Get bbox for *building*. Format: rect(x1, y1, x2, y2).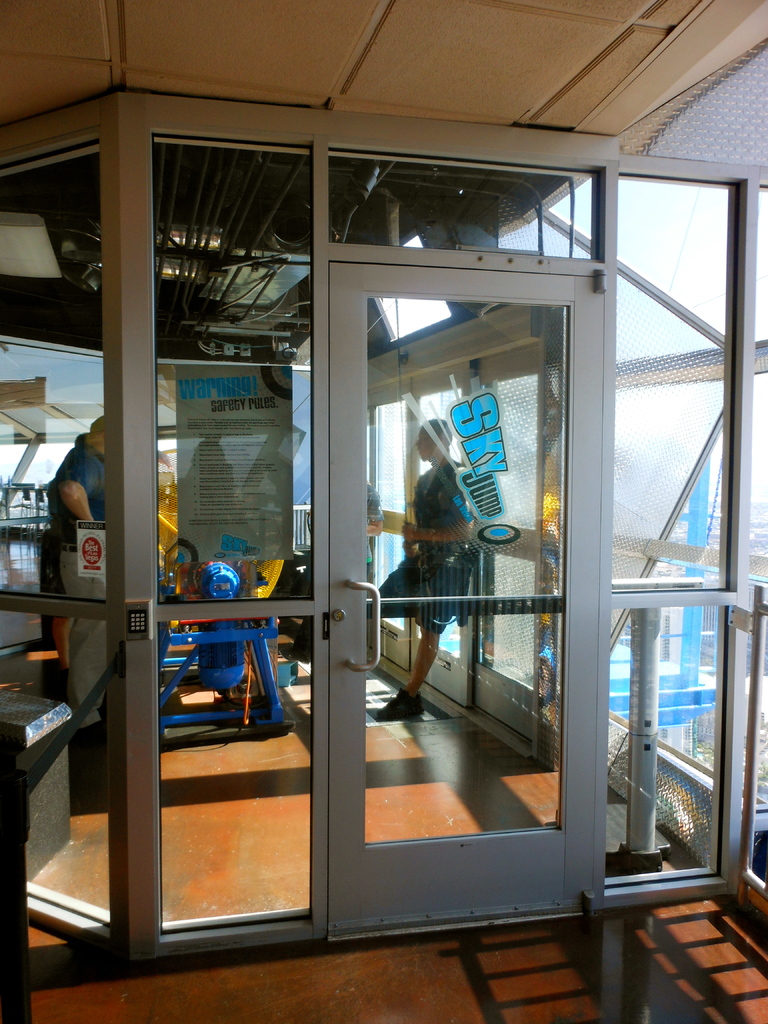
rect(0, 0, 767, 1023).
